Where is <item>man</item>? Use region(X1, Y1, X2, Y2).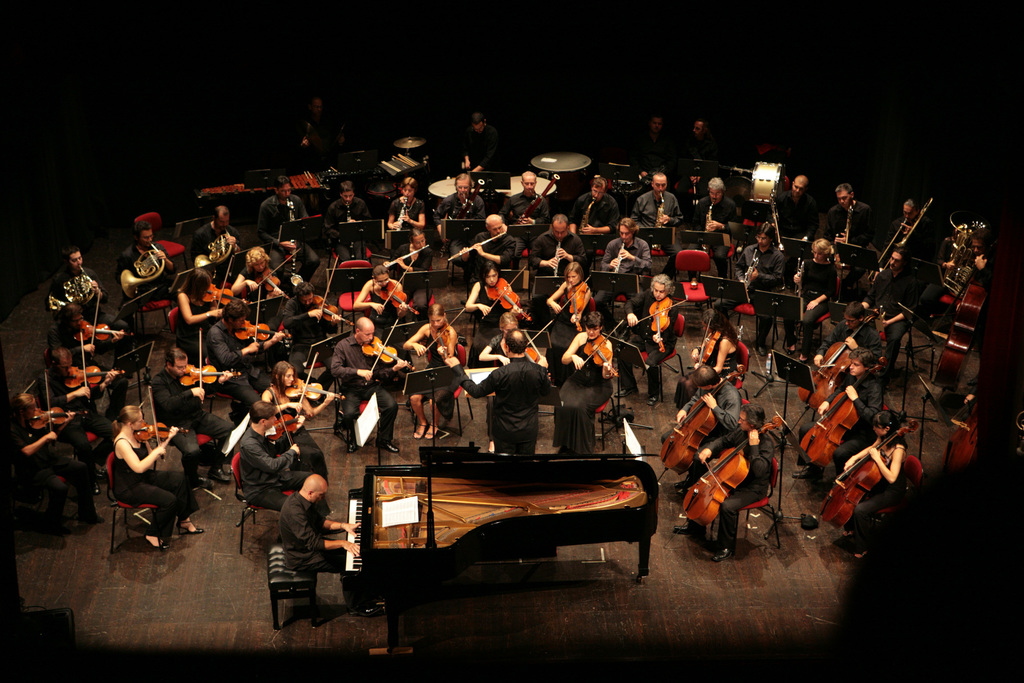
region(595, 215, 652, 320).
